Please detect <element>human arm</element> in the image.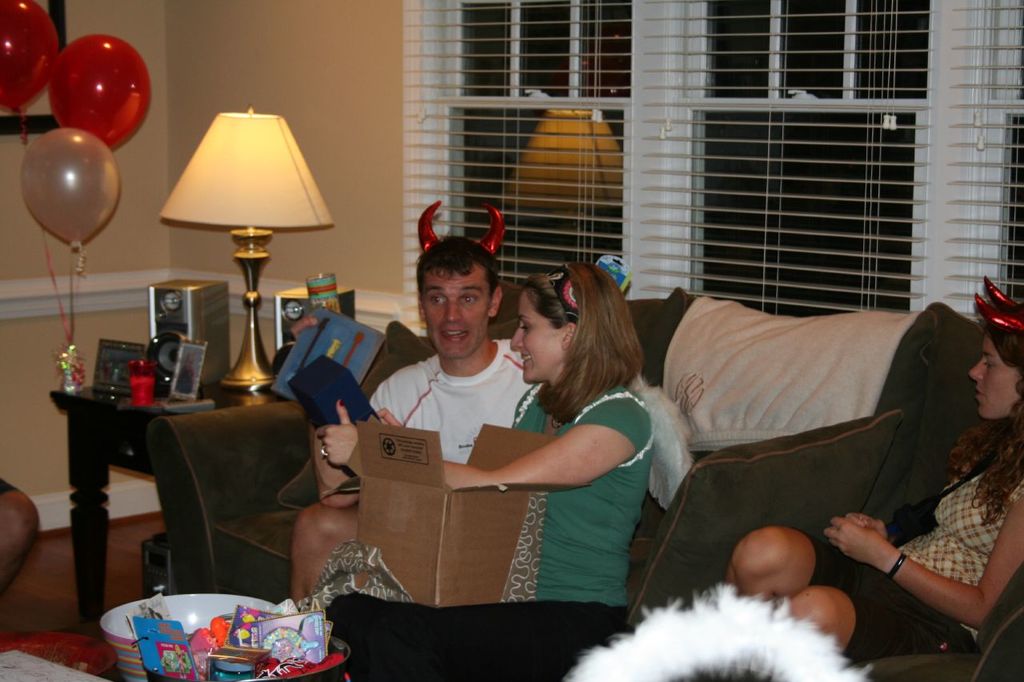
(left=308, top=377, right=385, bottom=511).
